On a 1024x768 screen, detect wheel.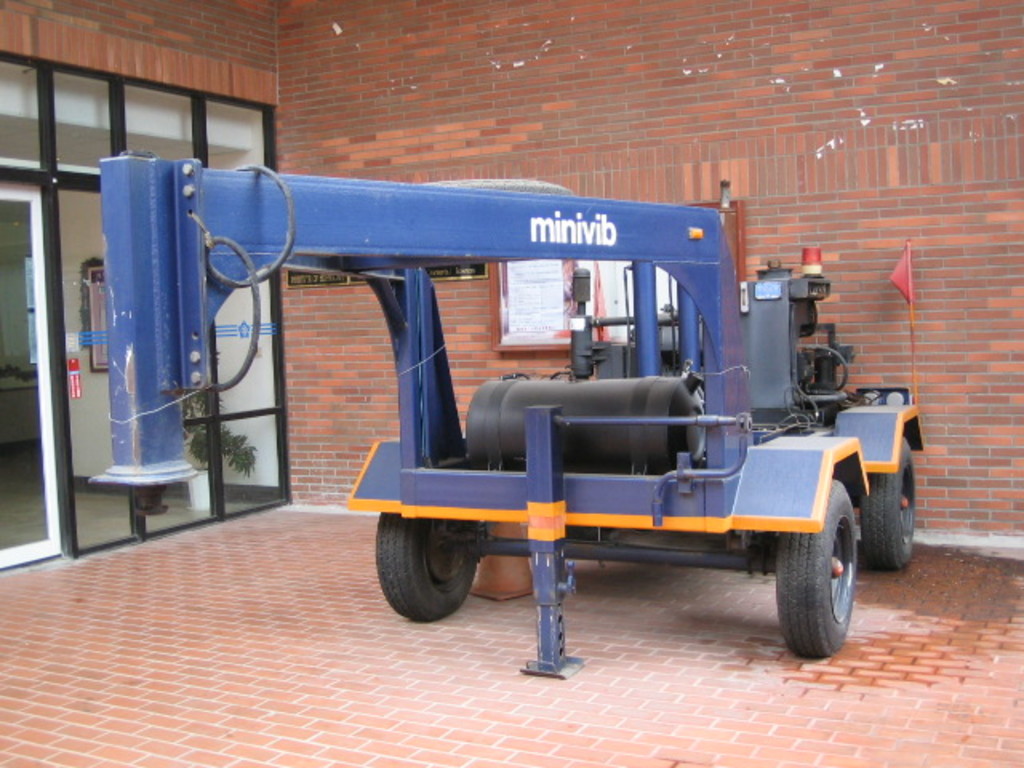
(859,437,915,571).
